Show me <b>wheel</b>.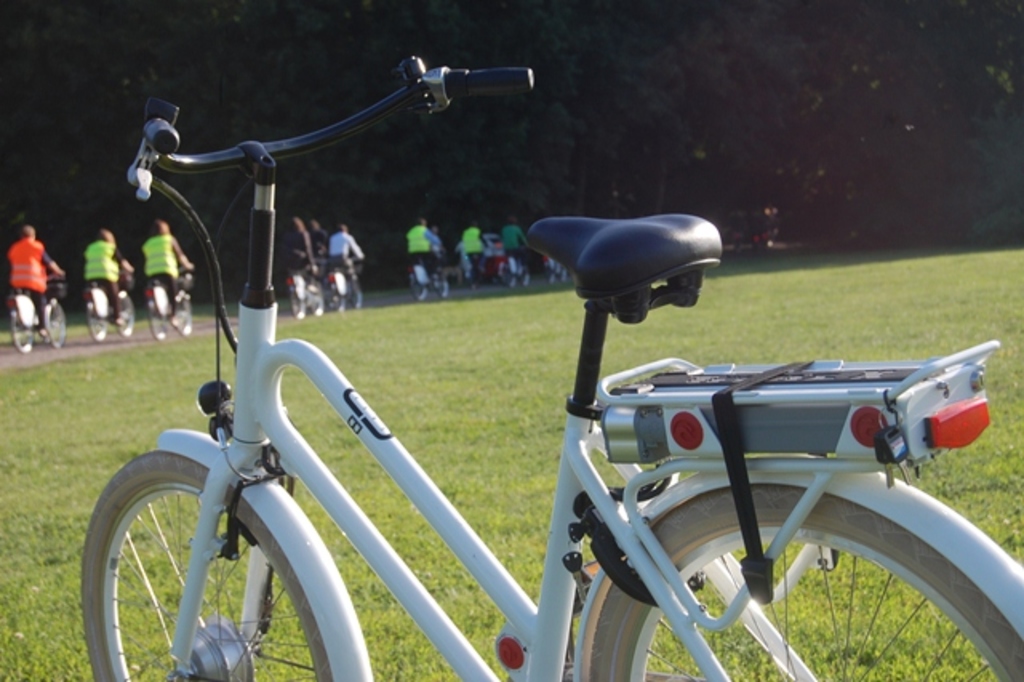
<b>wheel</b> is here: <region>6, 309, 37, 355</region>.
